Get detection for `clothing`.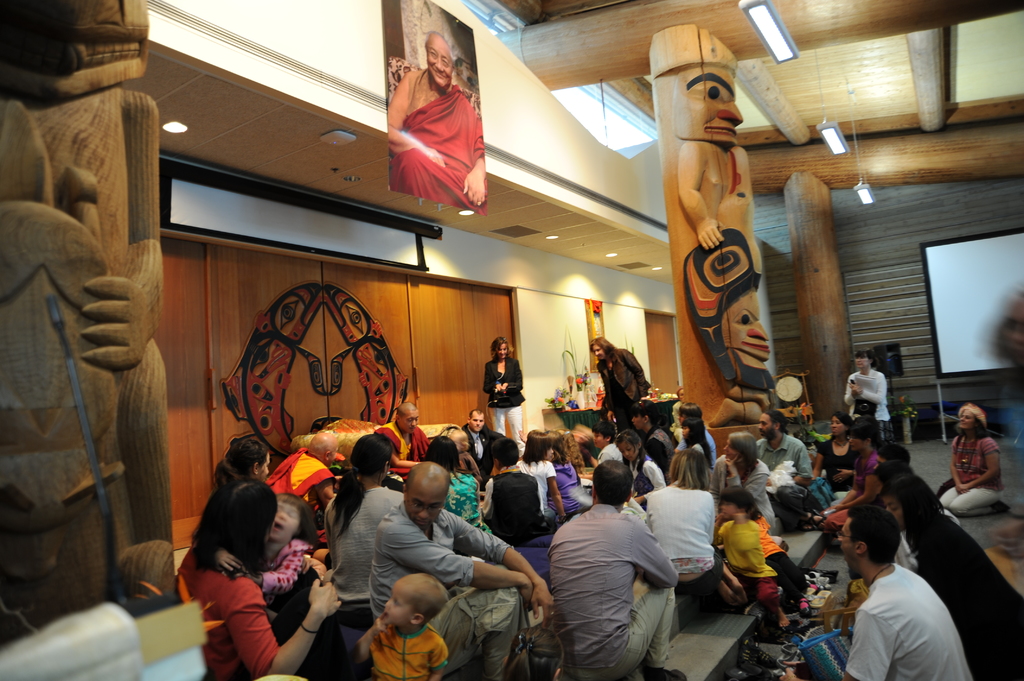
Detection: 758 428 819 474.
